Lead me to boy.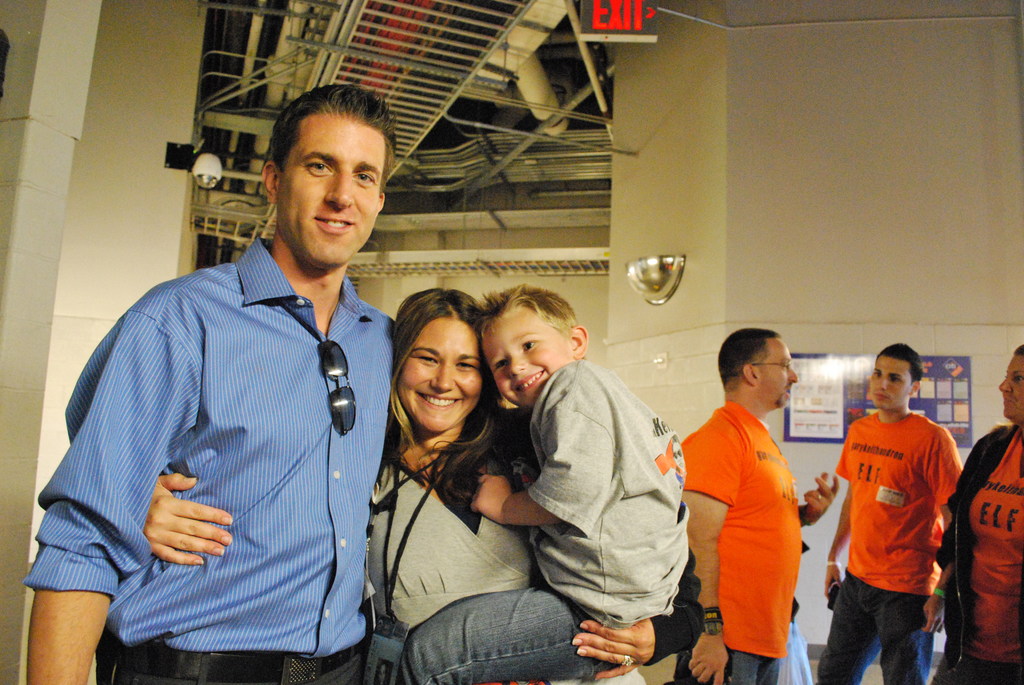
Lead to x1=466 y1=277 x2=703 y2=672.
